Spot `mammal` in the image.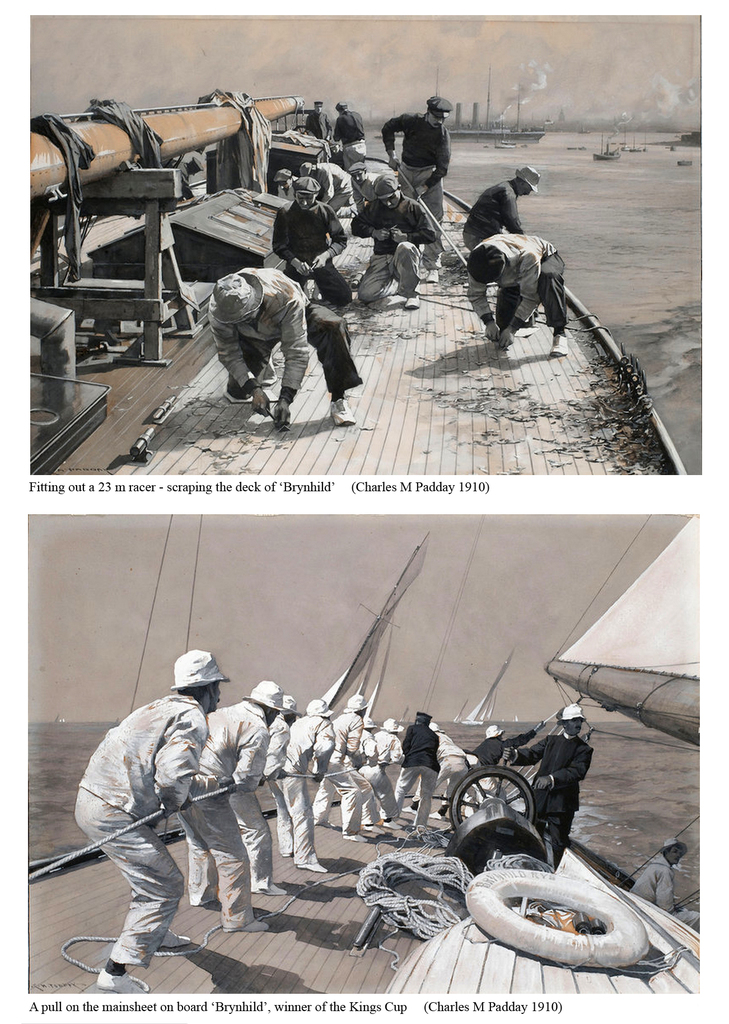
`mammal` found at bbox(299, 157, 357, 217).
